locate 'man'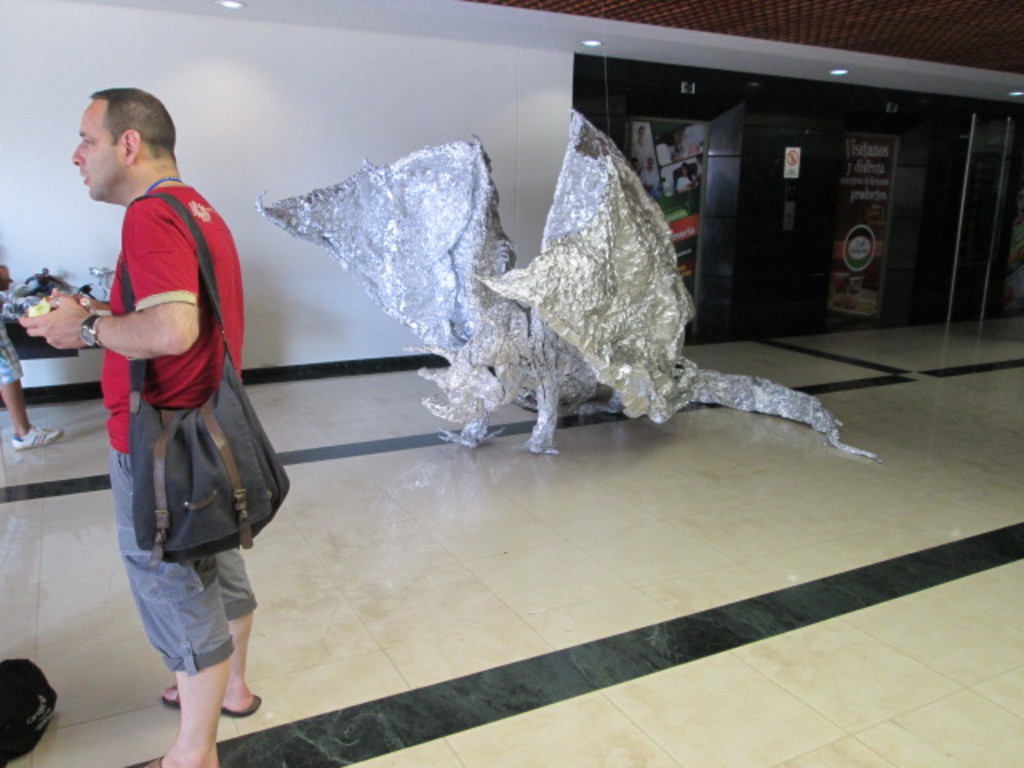
0/232/62/451
